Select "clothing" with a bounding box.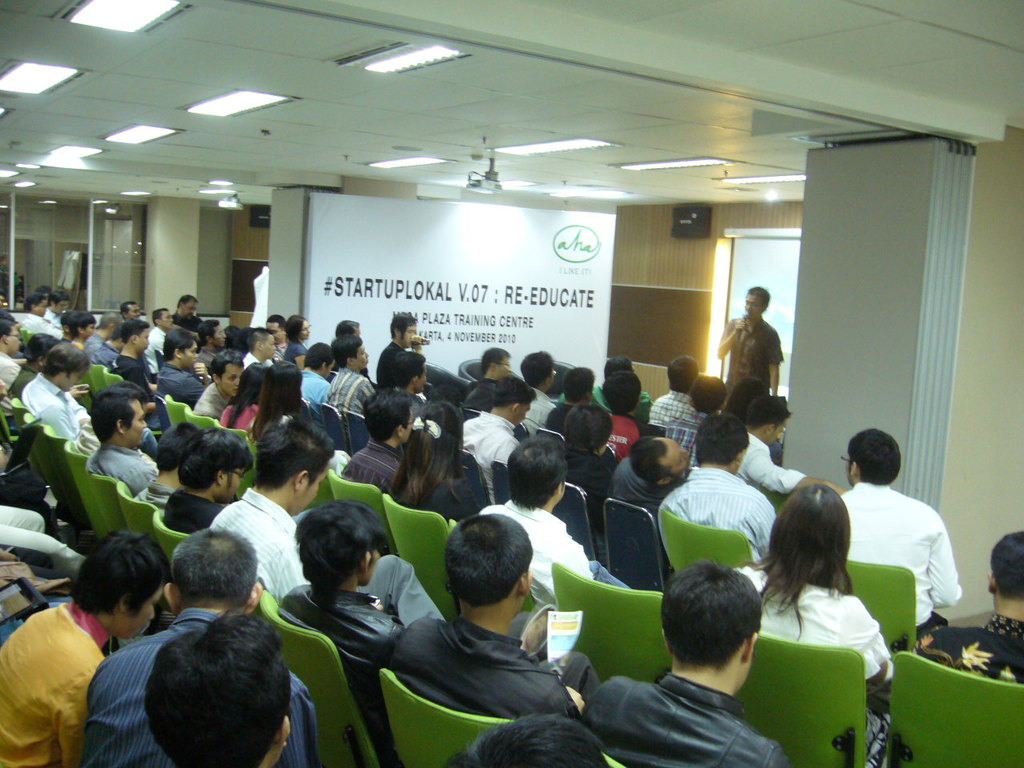
589:399:661:462.
